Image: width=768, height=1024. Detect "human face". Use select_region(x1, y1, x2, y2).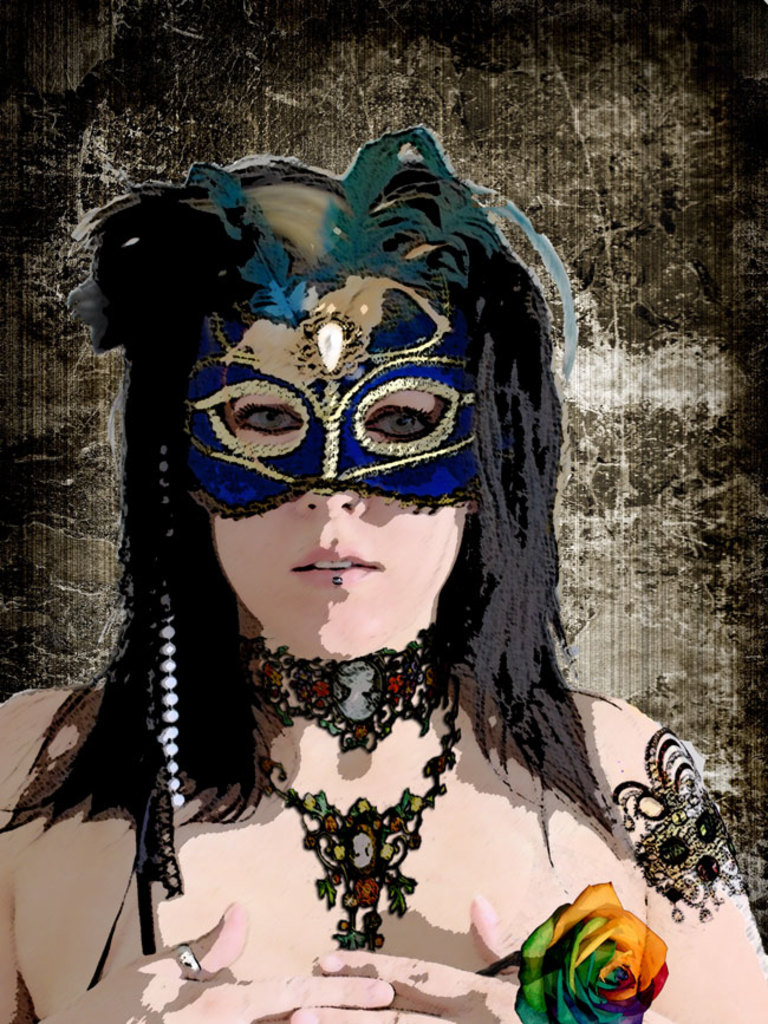
select_region(214, 359, 474, 657).
